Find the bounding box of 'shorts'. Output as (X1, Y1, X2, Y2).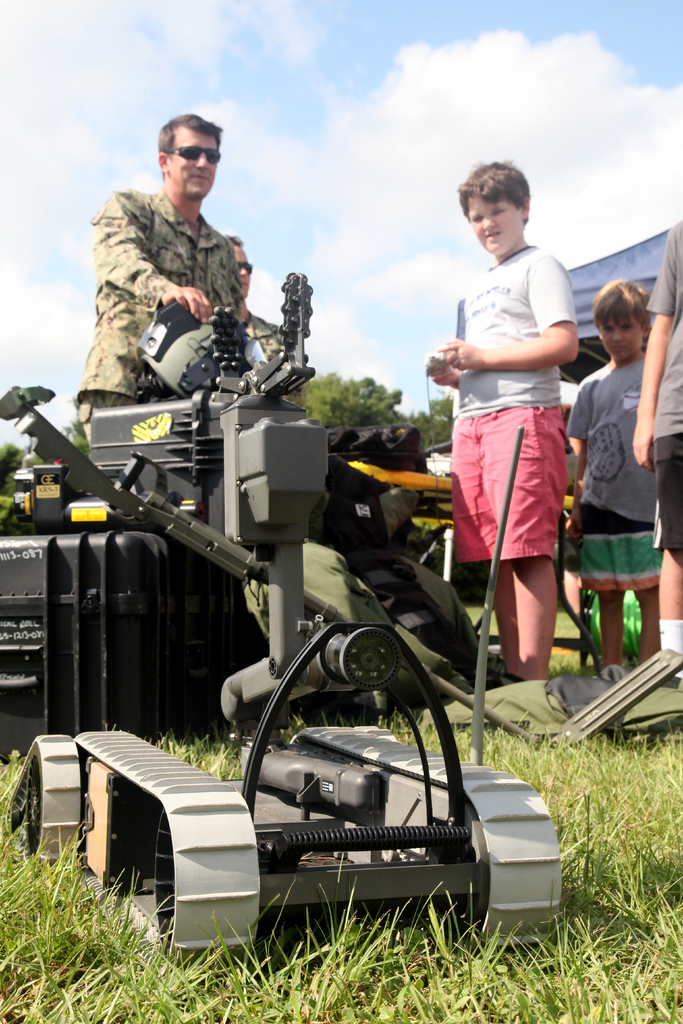
(447, 403, 572, 583).
